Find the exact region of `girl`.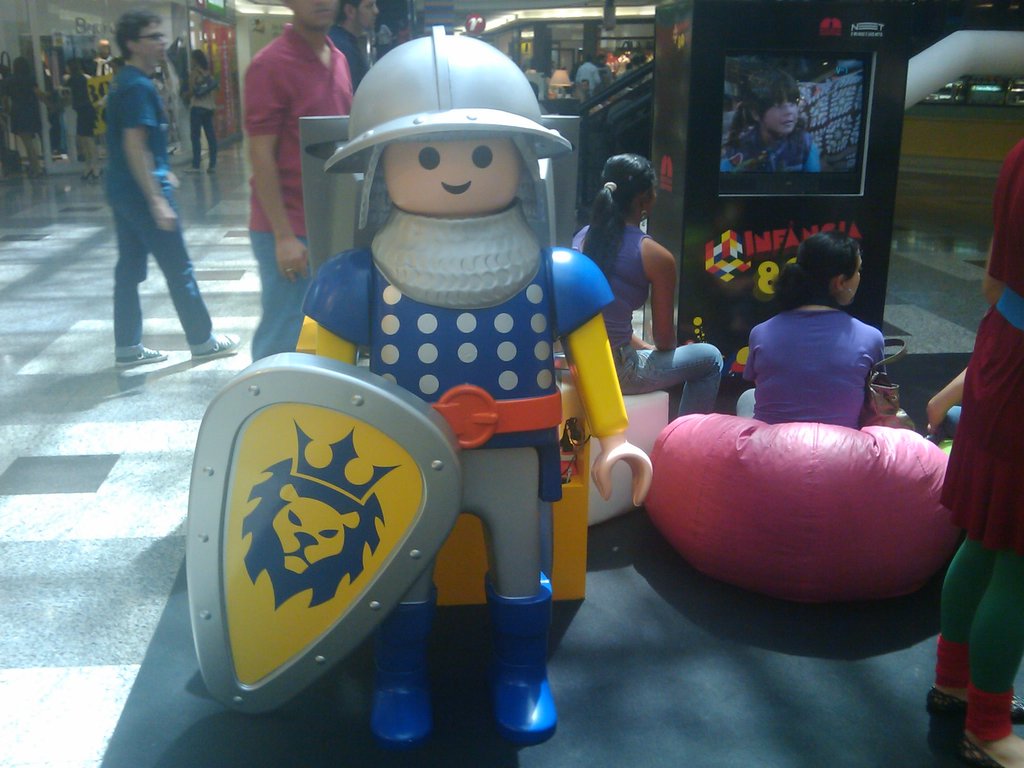
Exact region: select_region(563, 144, 733, 422).
